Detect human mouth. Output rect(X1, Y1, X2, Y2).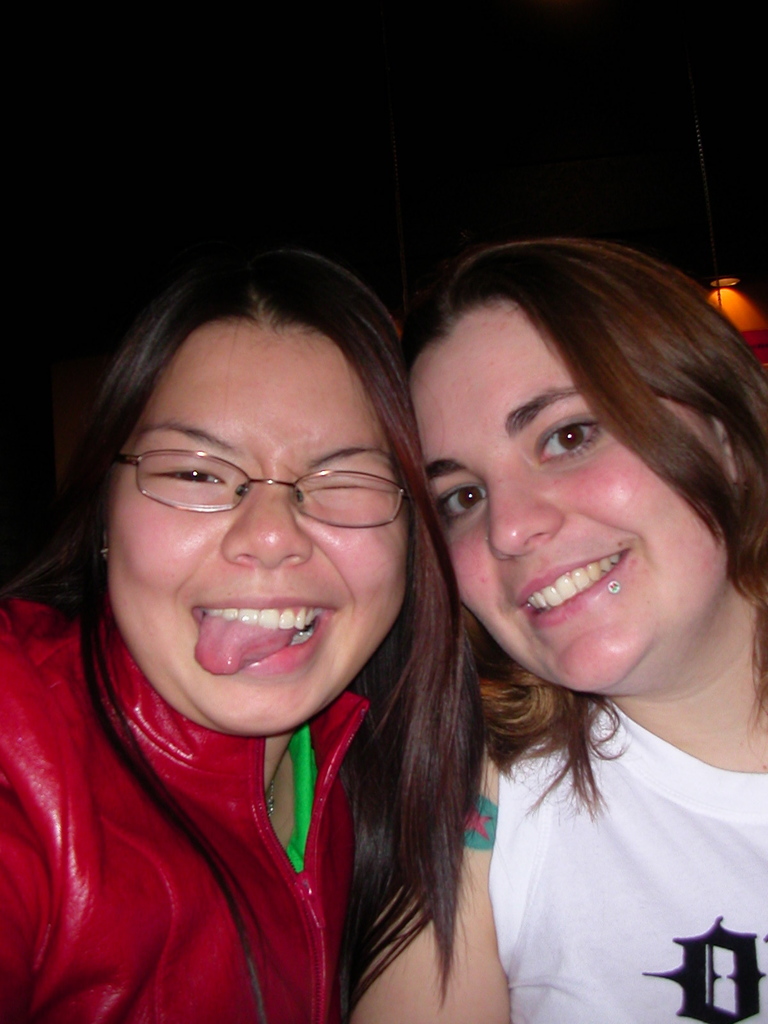
rect(514, 547, 629, 631).
